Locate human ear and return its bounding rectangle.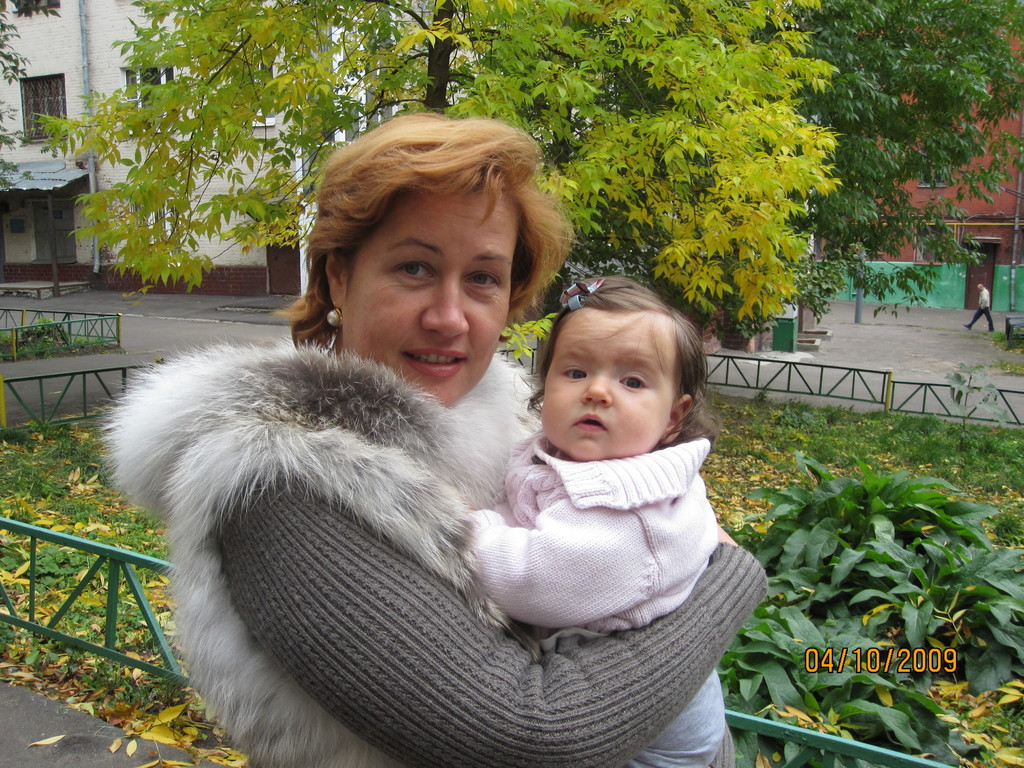
(x1=324, y1=246, x2=350, y2=308).
